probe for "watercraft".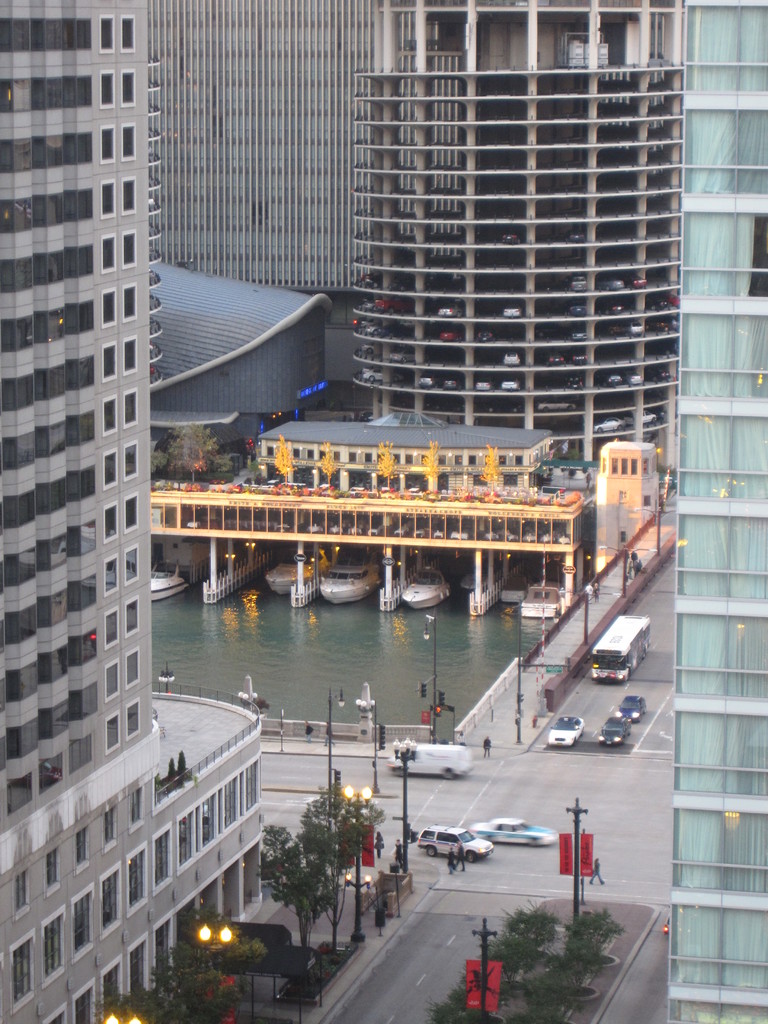
Probe result: 465/554/510/595.
